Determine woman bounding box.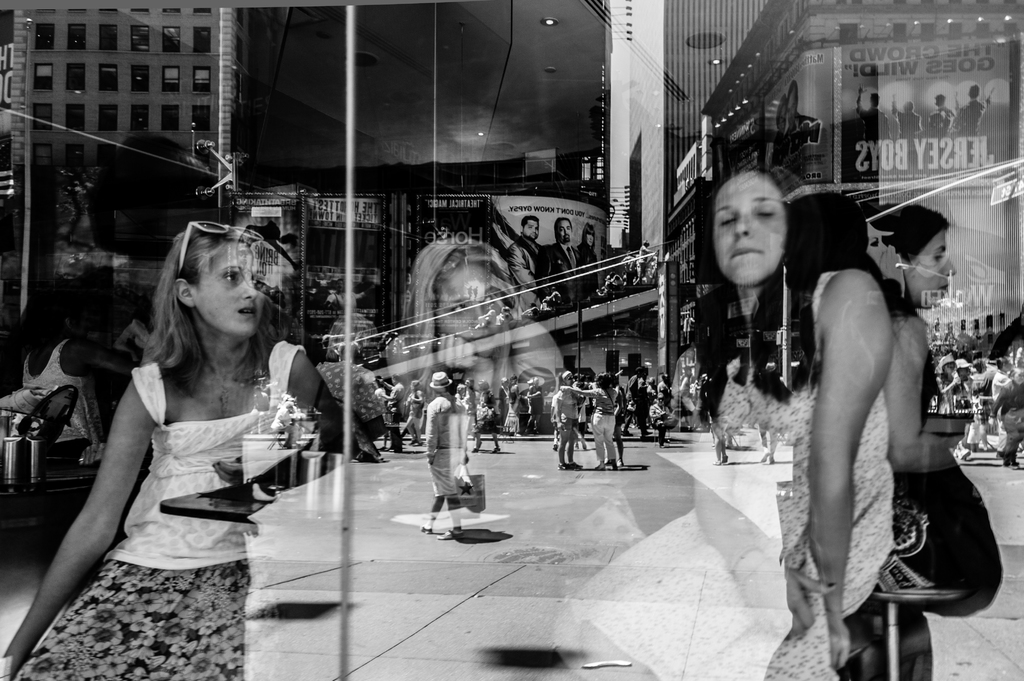
Determined: <bbox>38, 208, 324, 666</bbox>.
